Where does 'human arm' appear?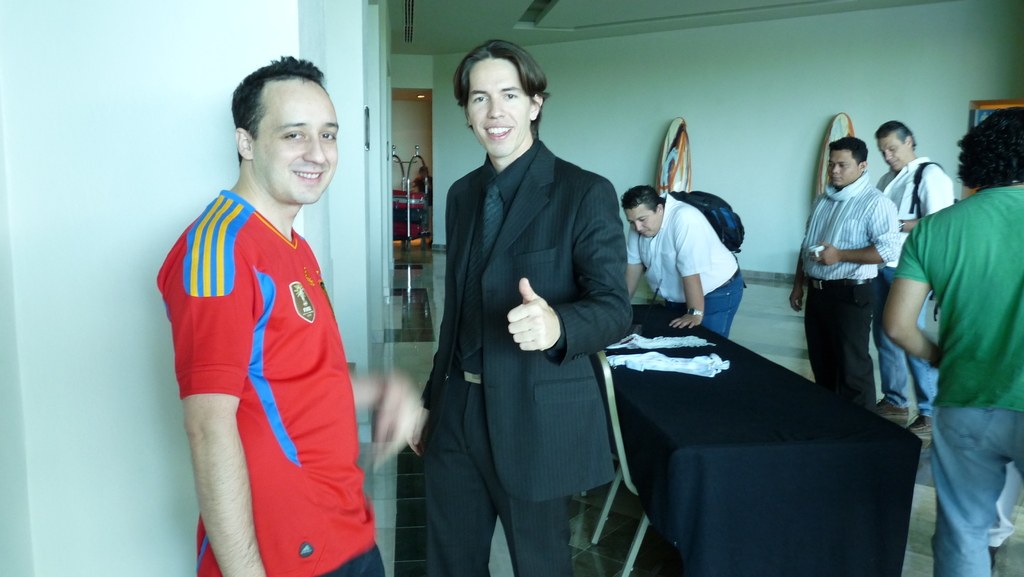
Appears at [x1=878, y1=229, x2=941, y2=363].
